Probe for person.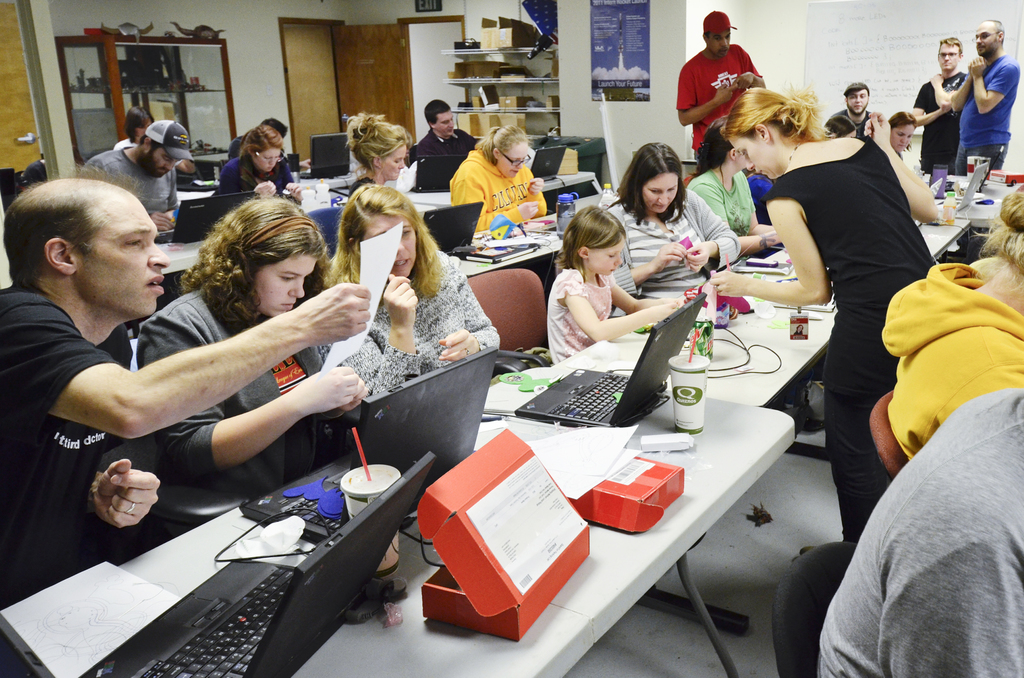
Probe result: 712:87:936:544.
